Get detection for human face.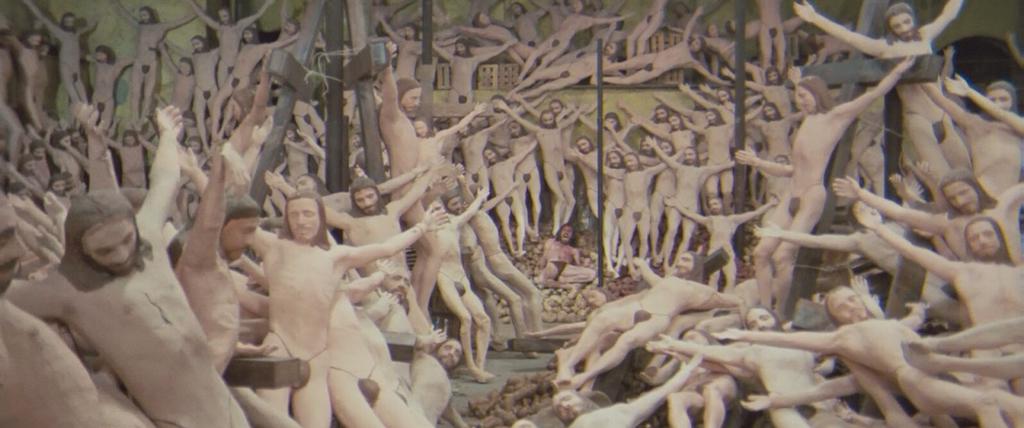
Detection: pyautogui.locateOnScreen(706, 16, 723, 48).
